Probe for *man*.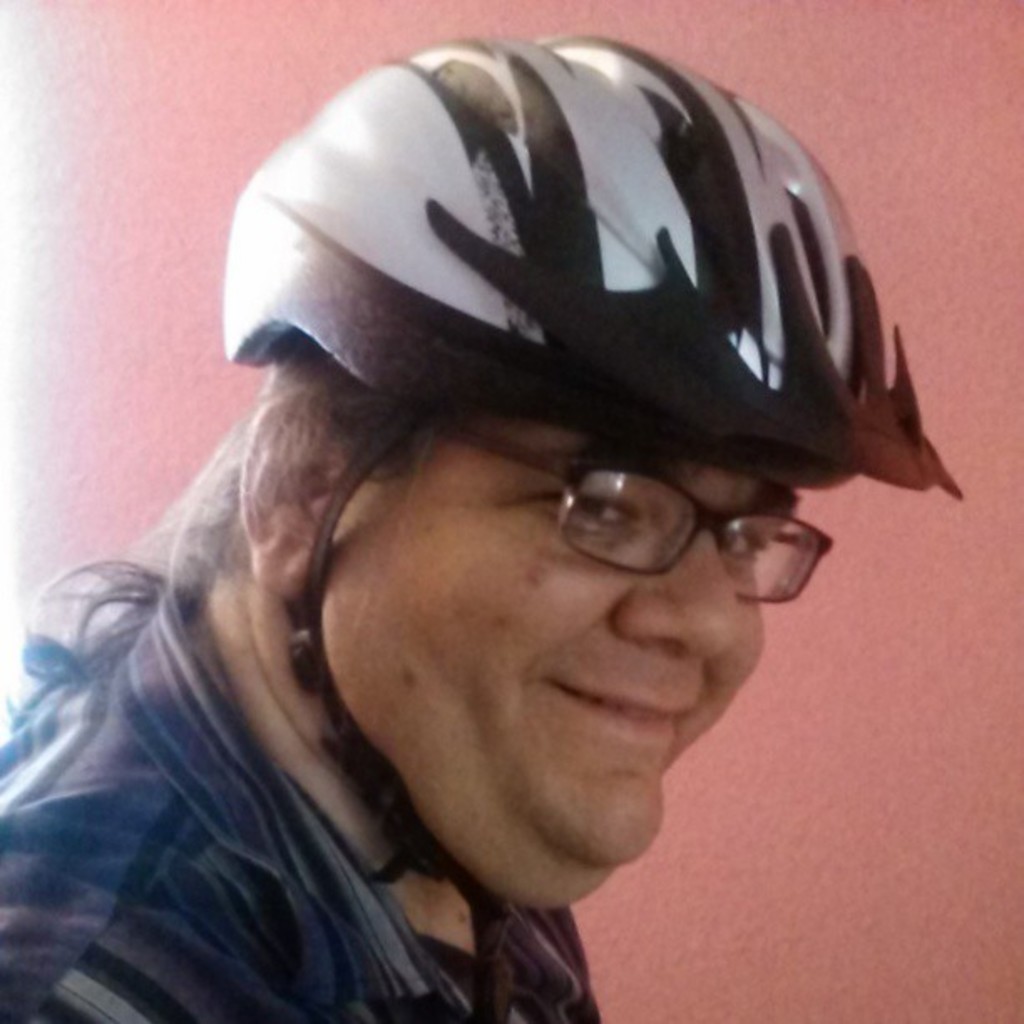
Probe result: (0, 45, 1023, 1023).
